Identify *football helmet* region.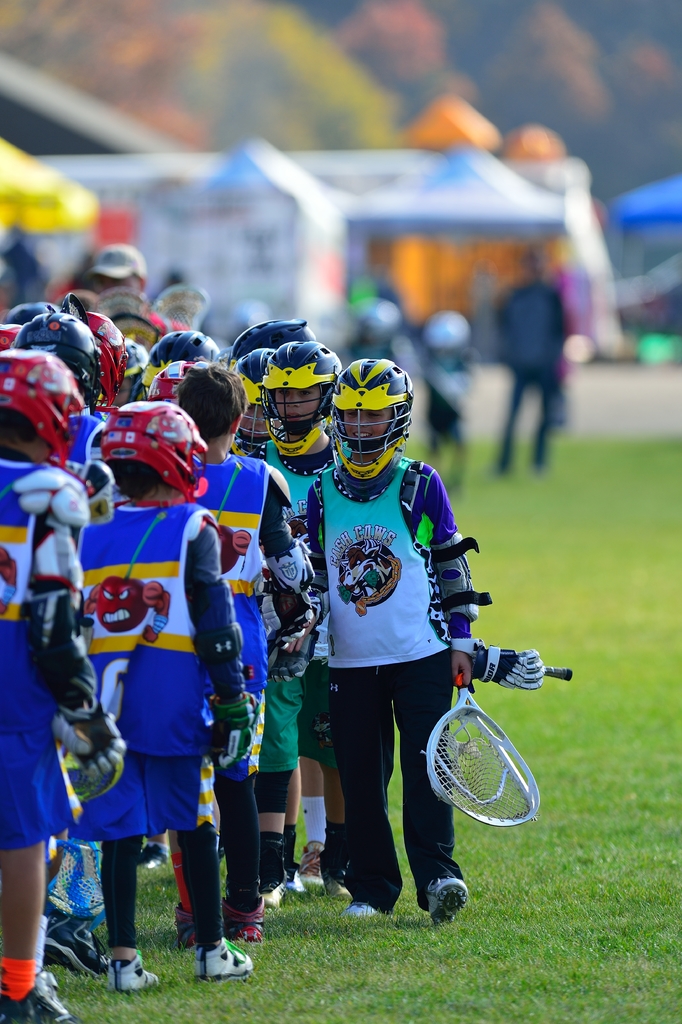
Region: crop(139, 333, 223, 404).
